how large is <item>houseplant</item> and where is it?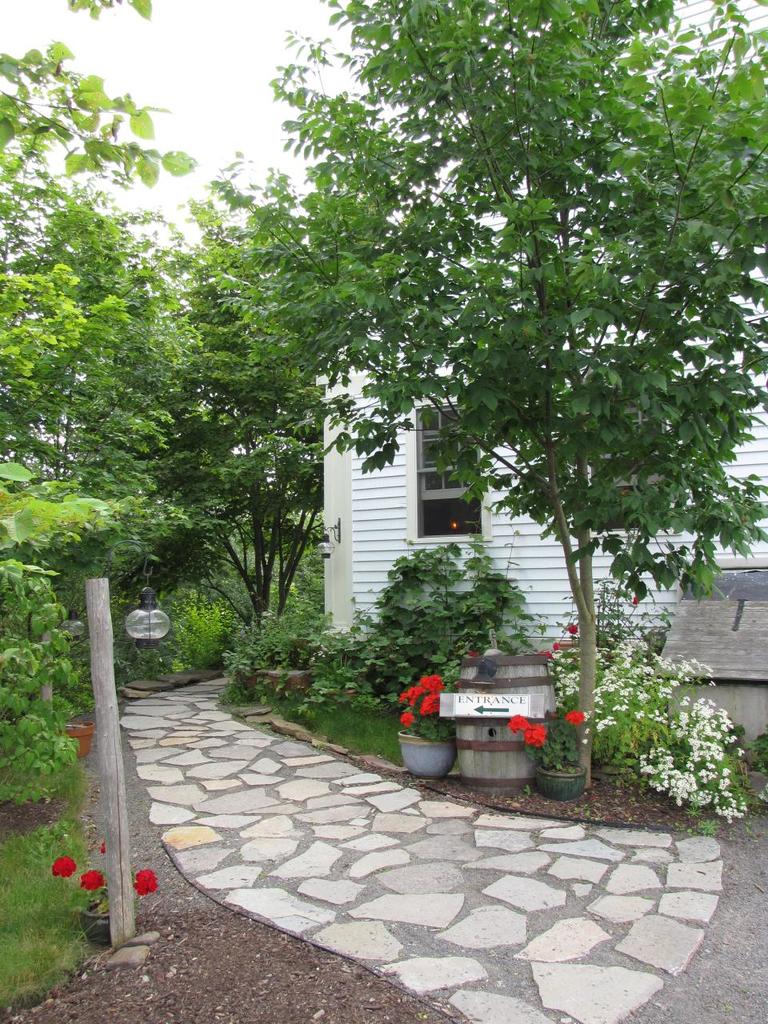
Bounding box: box(49, 835, 163, 948).
